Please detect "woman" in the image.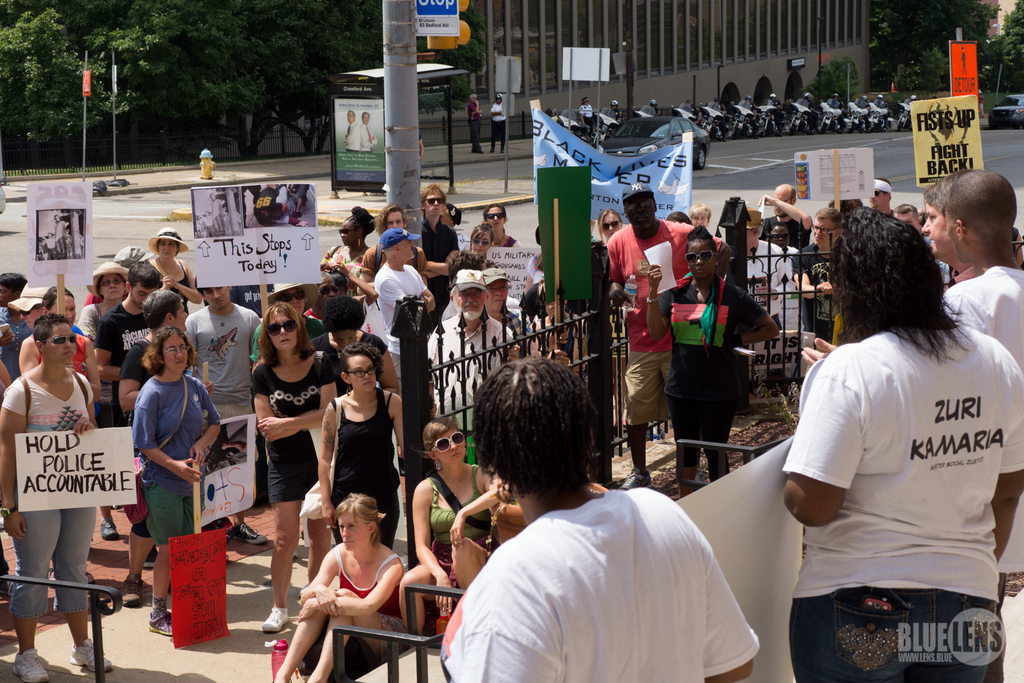
<region>137, 324, 227, 622</region>.
